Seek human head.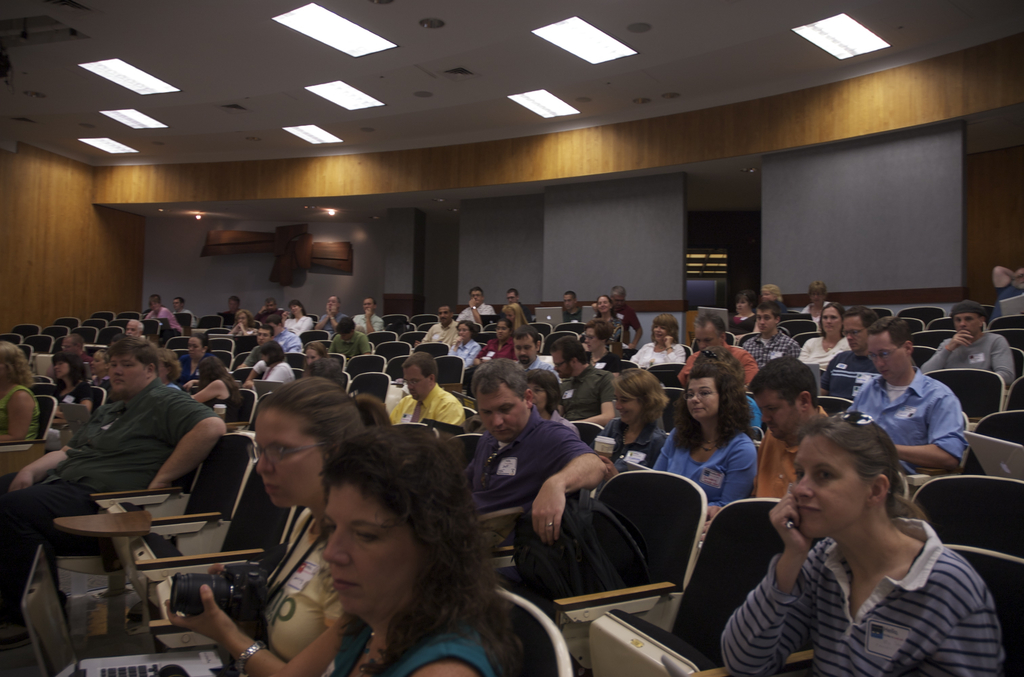
[x1=236, y1=308, x2=252, y2=330].
